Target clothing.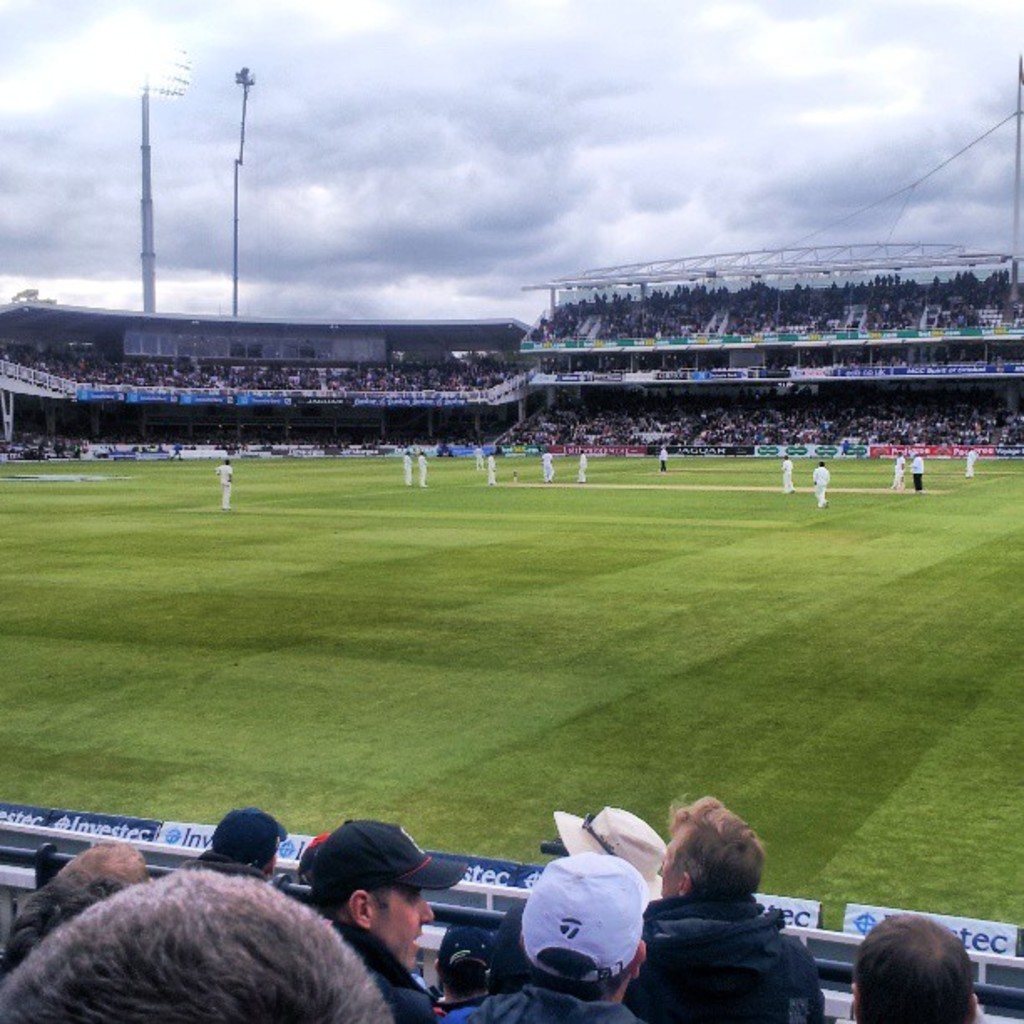
Target region: 641 878 822 999.
